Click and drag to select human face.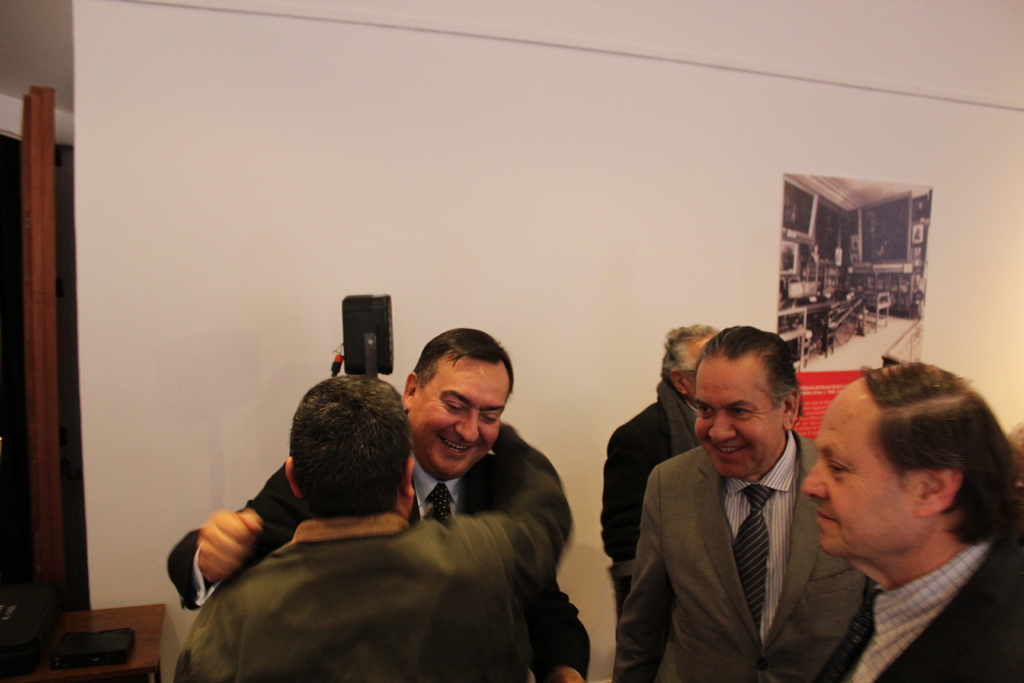
Selection: (x1=799, y1=404, x2=915, y2=557).
